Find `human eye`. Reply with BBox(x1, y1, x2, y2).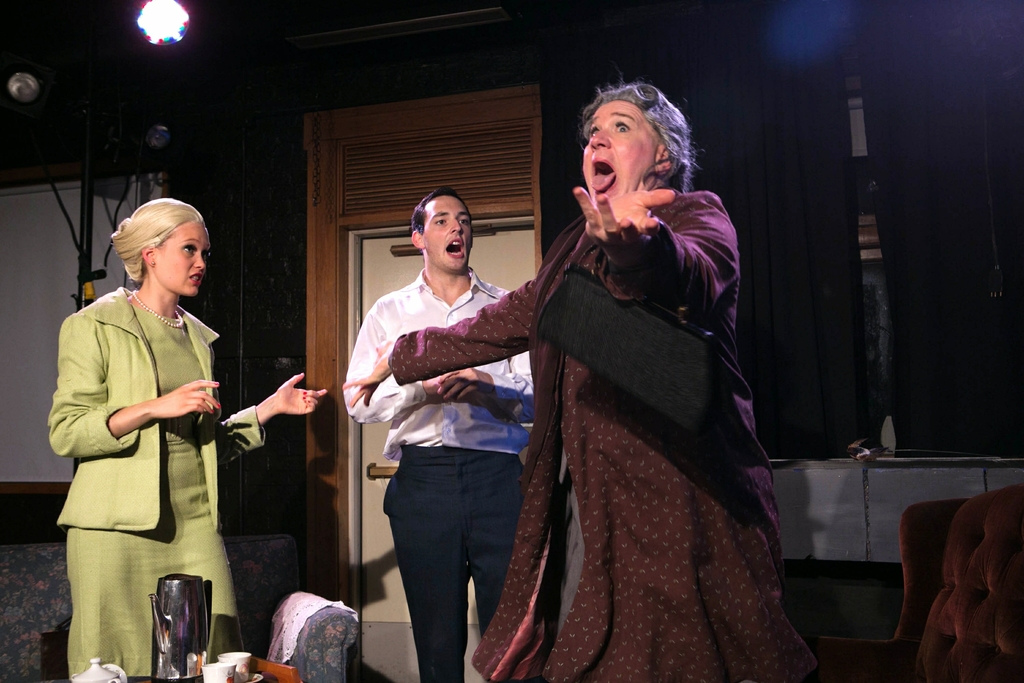
BBox(182, 240, 200, 257).
